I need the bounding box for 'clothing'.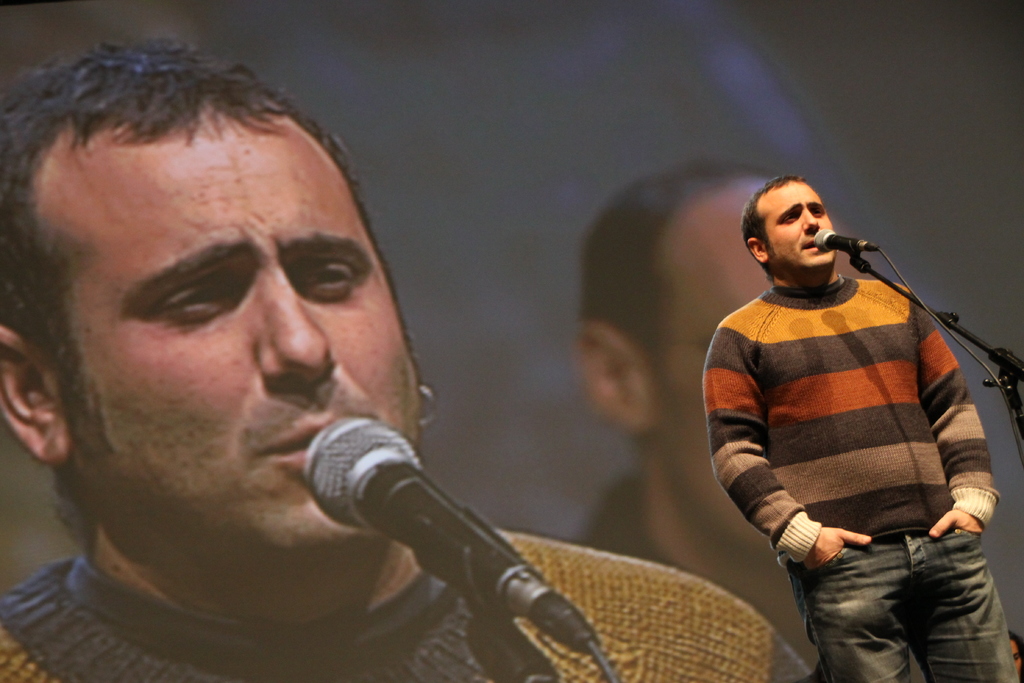
Here it is: [x1=689, y1=261, x2=1018, y2=682].
